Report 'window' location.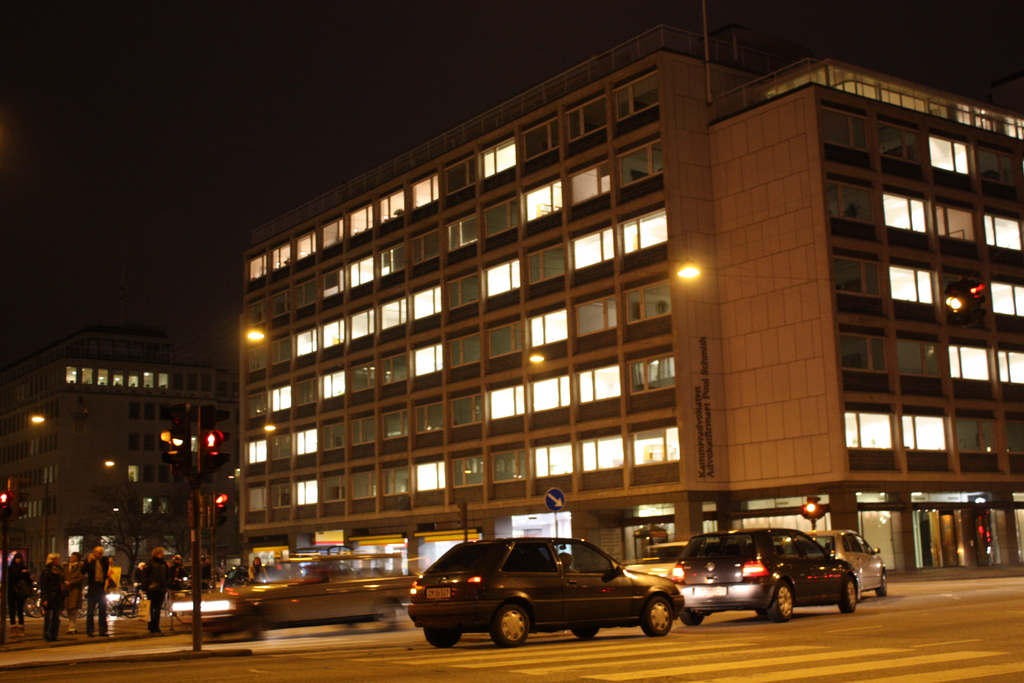
Report: (left=569, top=291, right=619, bottom=337).
